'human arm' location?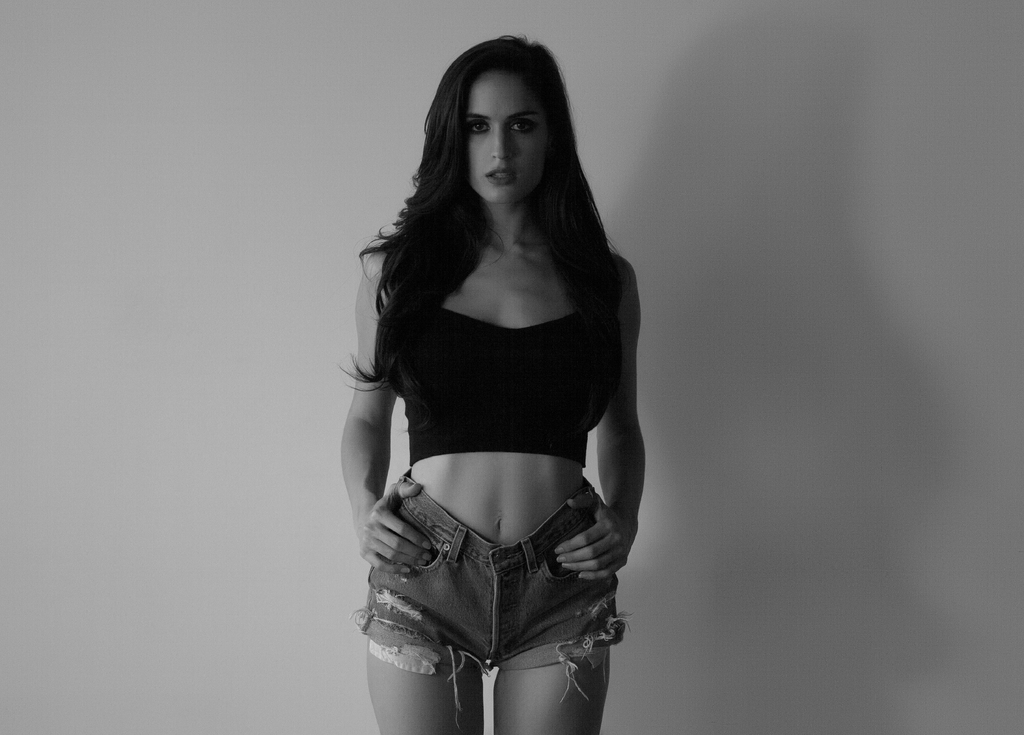
559:250:653:586
